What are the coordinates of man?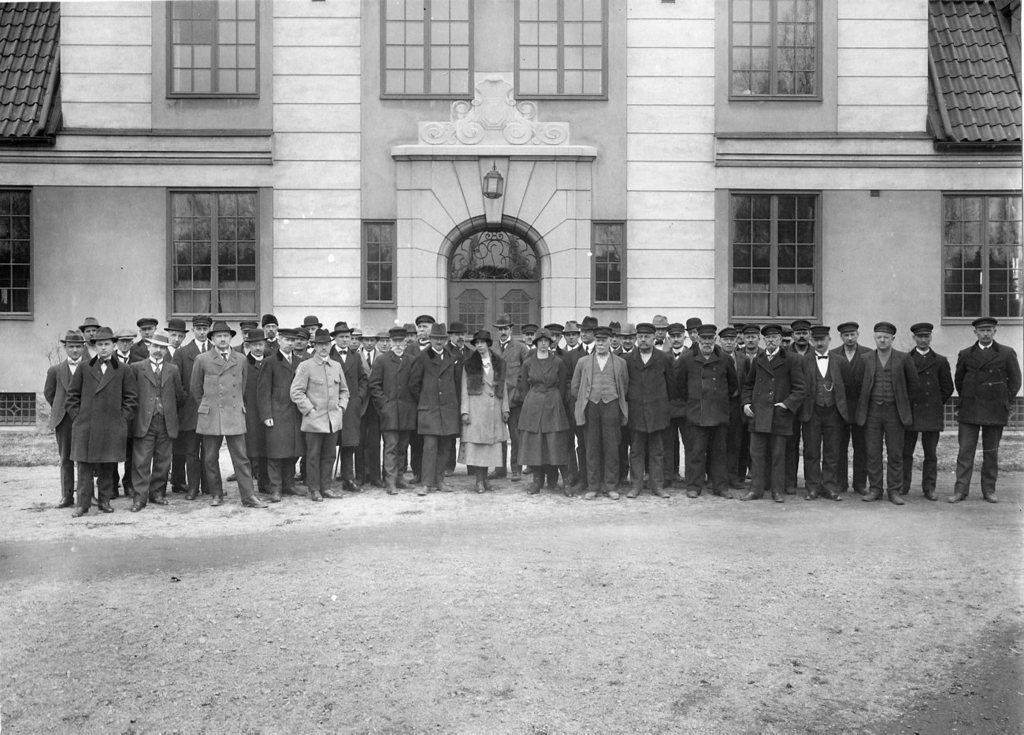
rect(165, 317, 188, 355).
